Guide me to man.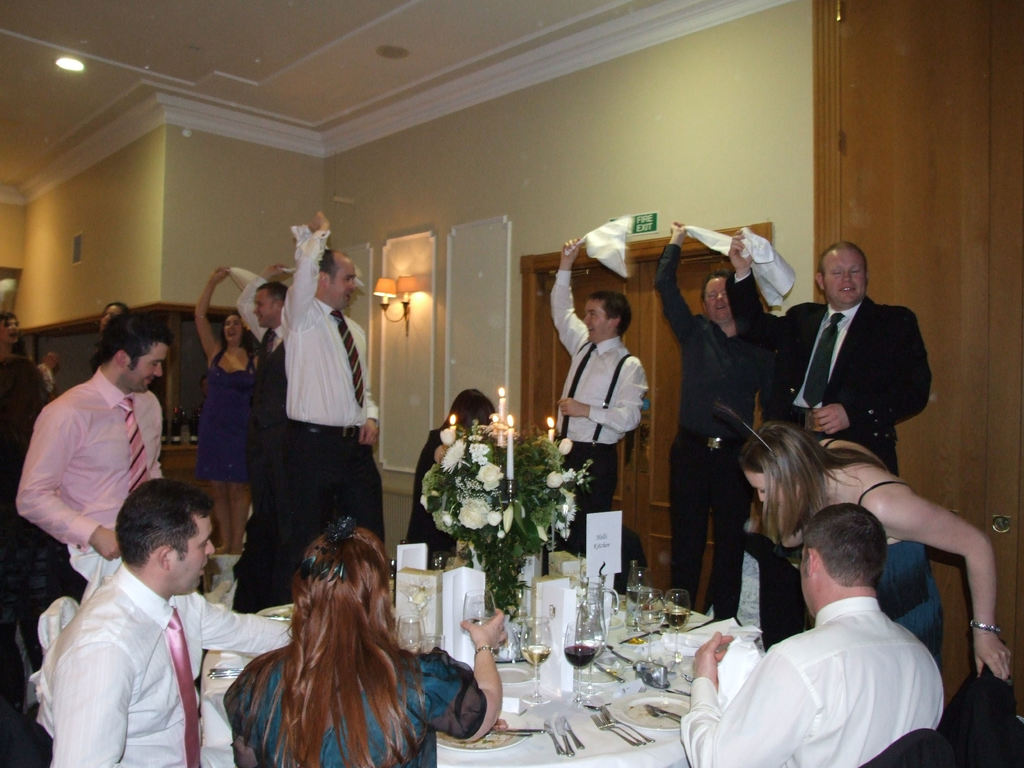
Guidance: 704 476 963 751.
